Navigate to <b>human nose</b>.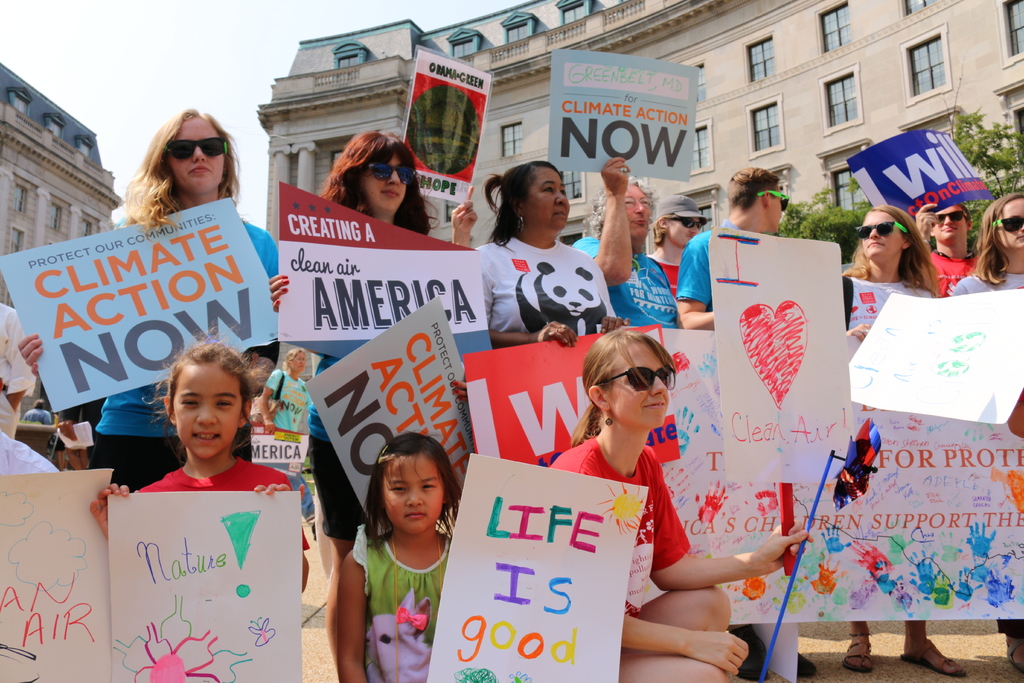
Navigation target: [x1=869, y1=229, x2=878, y2=239].
